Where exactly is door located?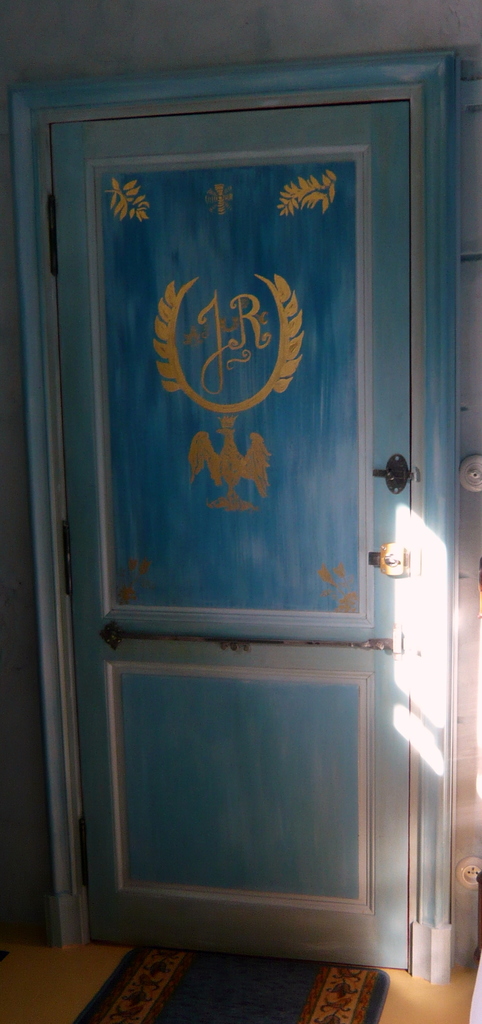
Its bounding box is (53,77,427,982).
